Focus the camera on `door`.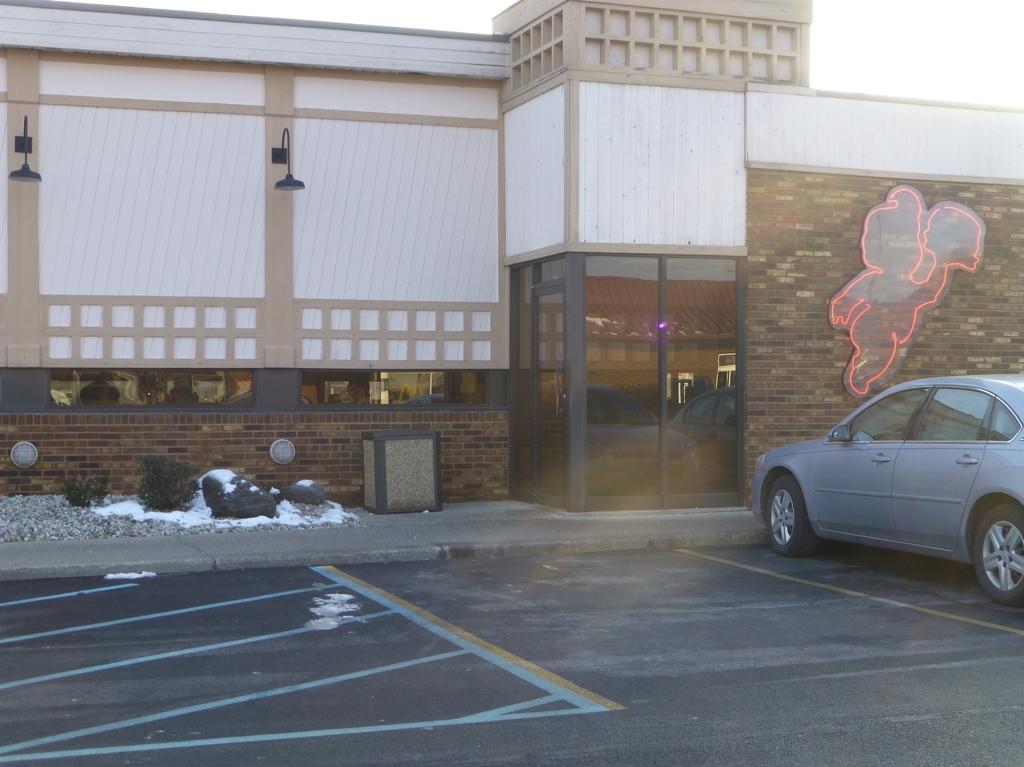
Focus region: l=533, t=286, r=568, b=512.
